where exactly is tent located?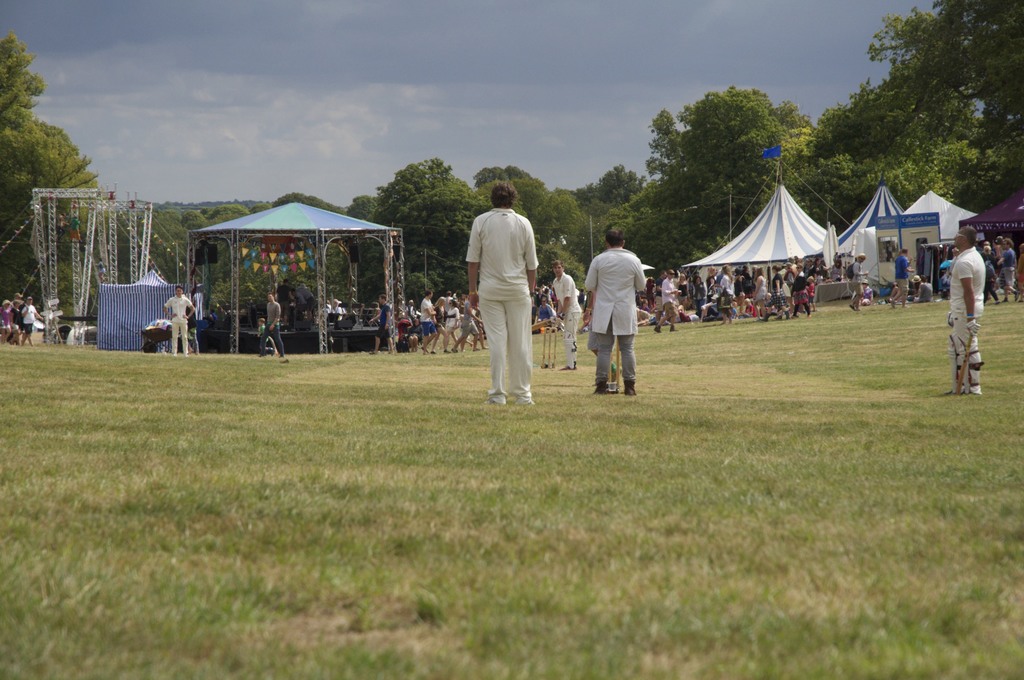
Its bounding box is {"left": 168, "top": 191, "right": 417, "bottom": 362}.
